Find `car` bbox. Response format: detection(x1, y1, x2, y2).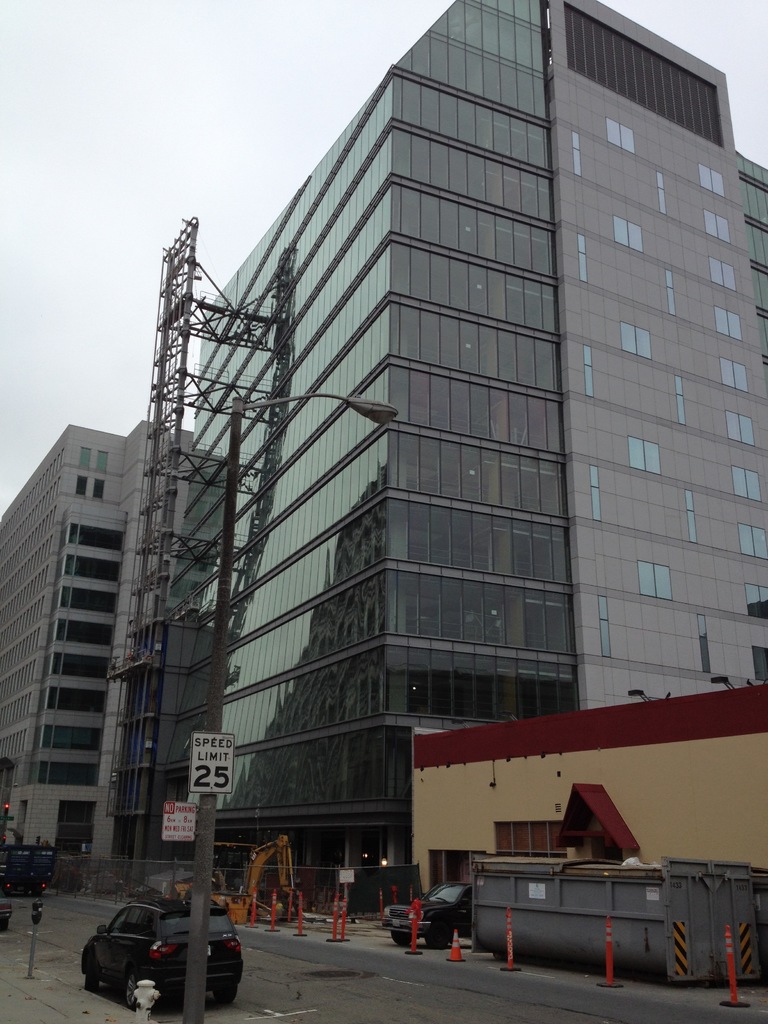
detection(383, 884, 476, 945).
